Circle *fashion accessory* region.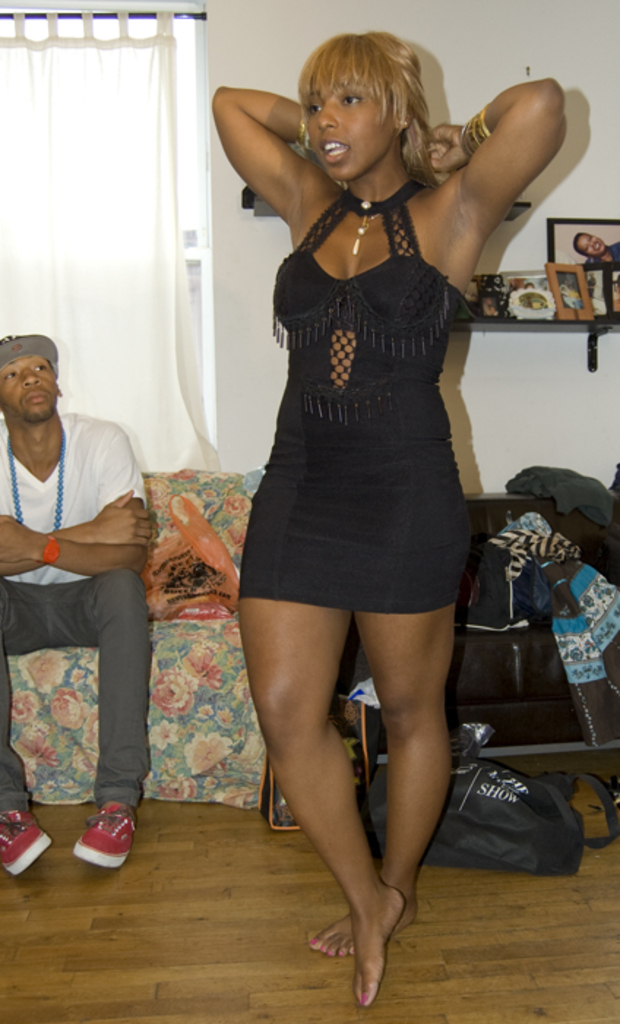
Region: l=0, t=810, r=51, b=878.
